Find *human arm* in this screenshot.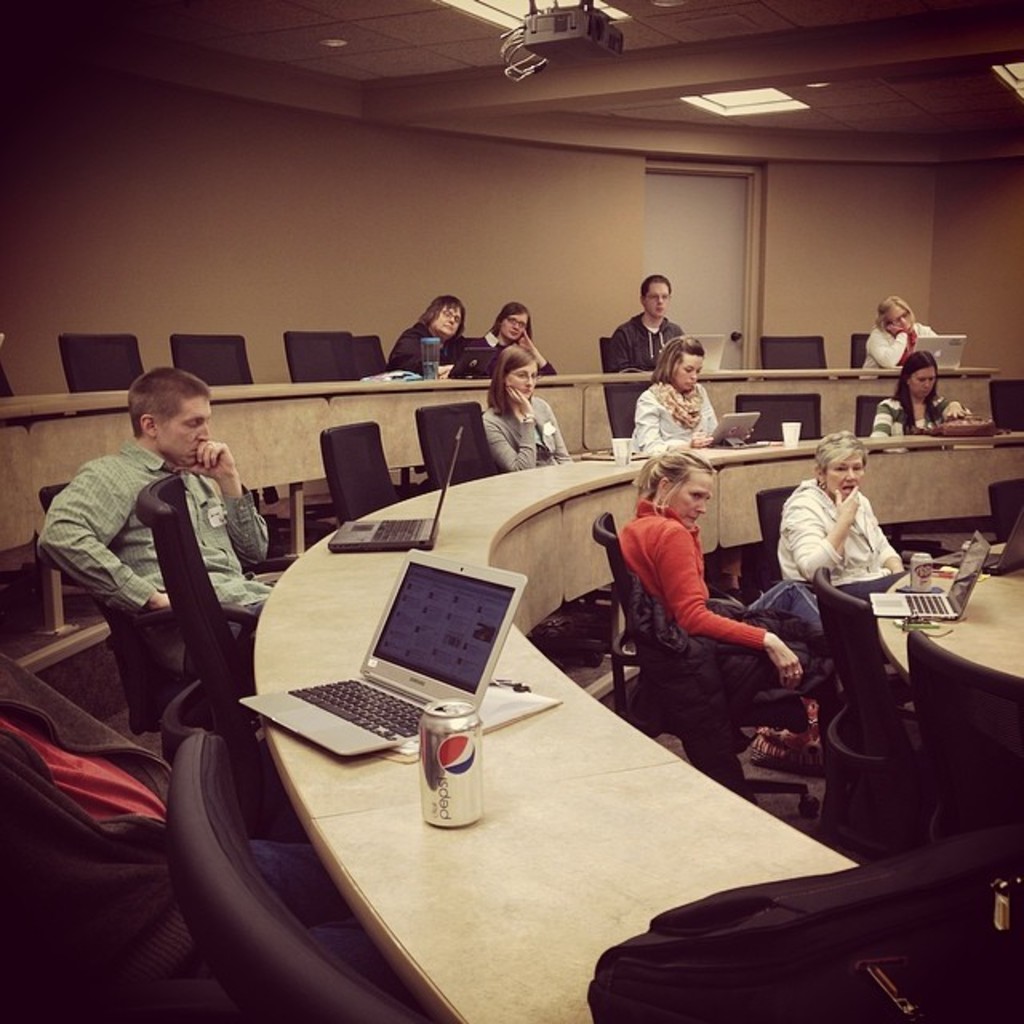
The bounding box for *human arm* is Rect(867, 395, 907, 446).
